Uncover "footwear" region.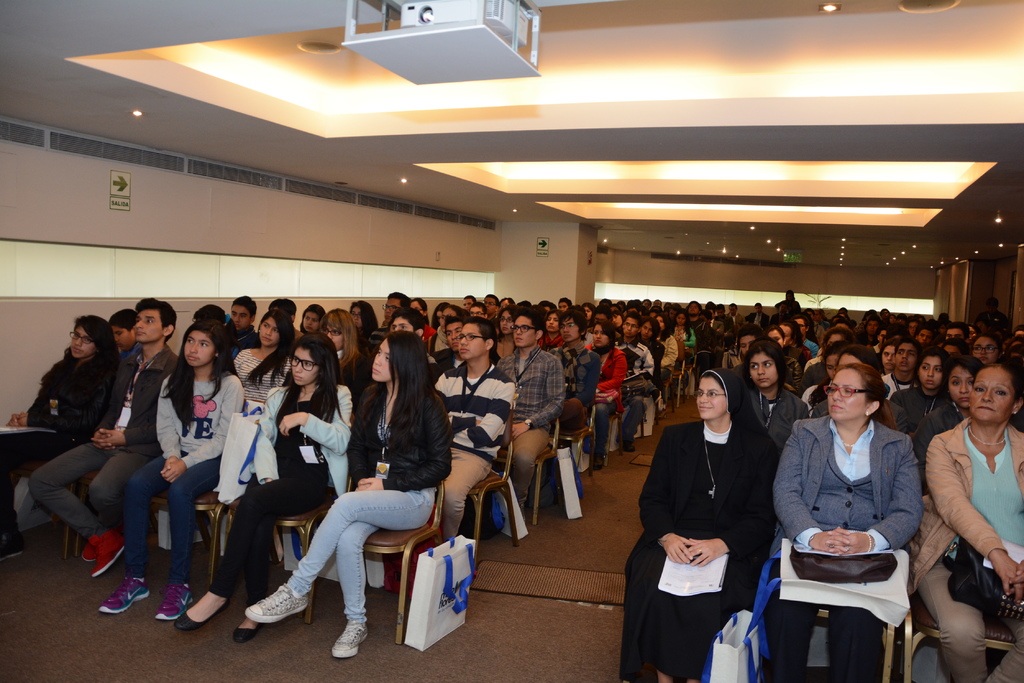
Uncovered: left=330, top=623, right=369, bottom=659.
